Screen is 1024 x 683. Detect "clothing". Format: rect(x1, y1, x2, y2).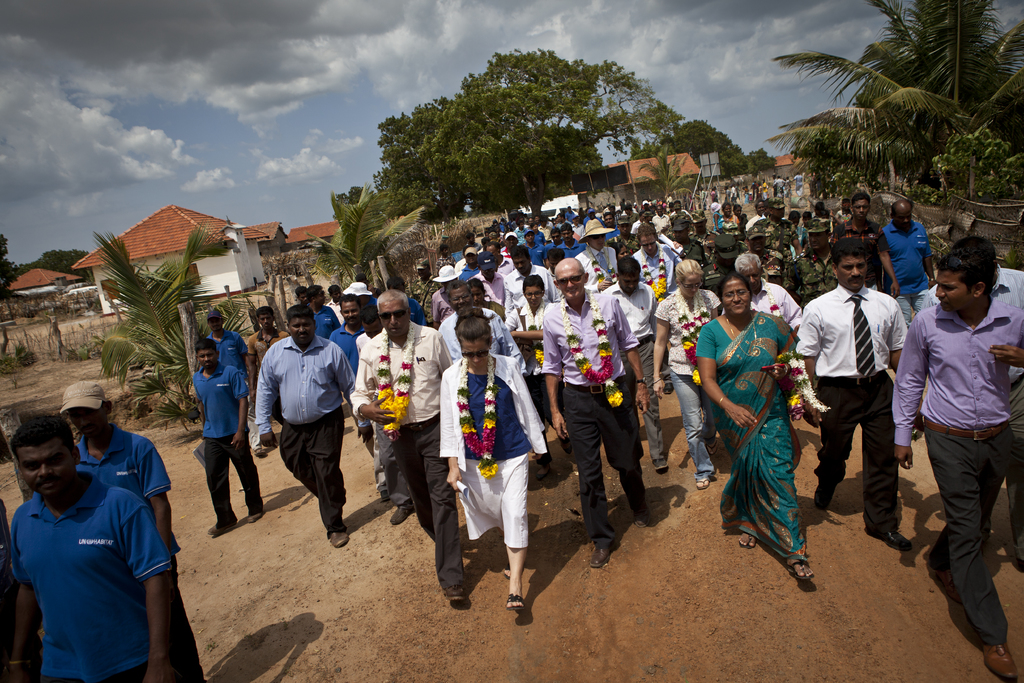
rect(677, 240, 709, 276).
